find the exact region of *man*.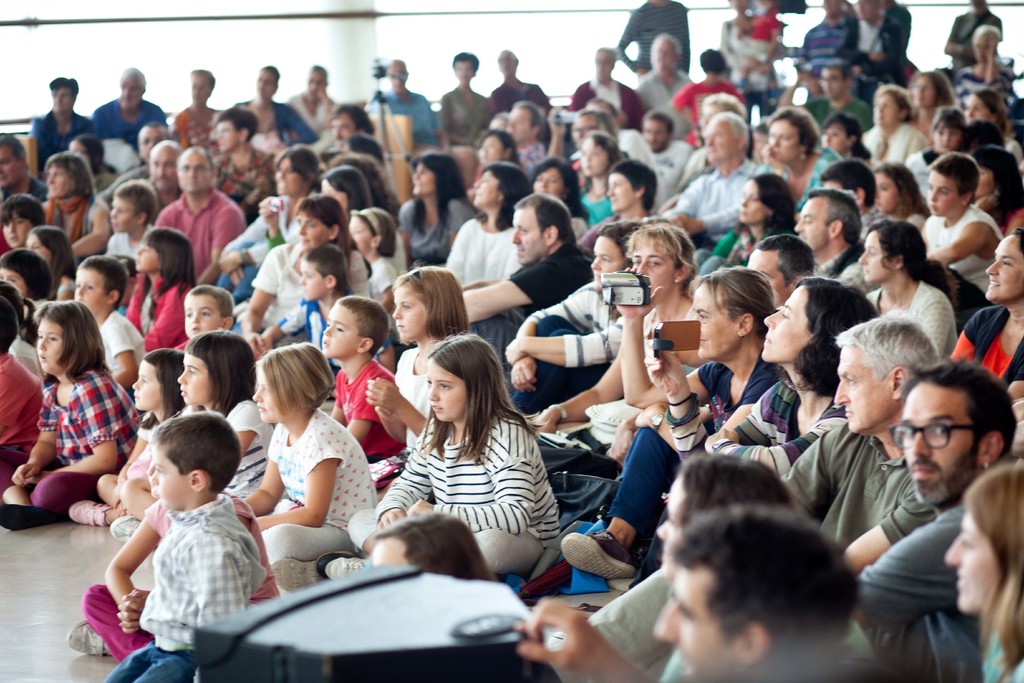
Exact region: pyautogui.locateOnScreen(661, 115, 765, 262).
